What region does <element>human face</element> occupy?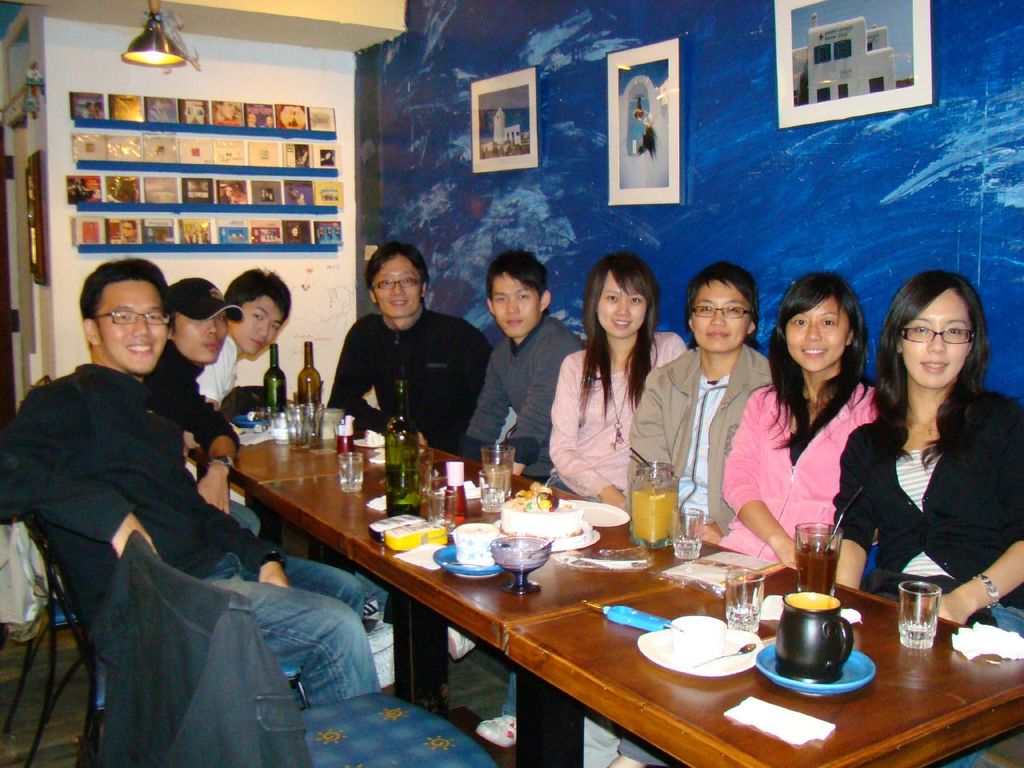
<region>374, 248, 421, 314</region>.
